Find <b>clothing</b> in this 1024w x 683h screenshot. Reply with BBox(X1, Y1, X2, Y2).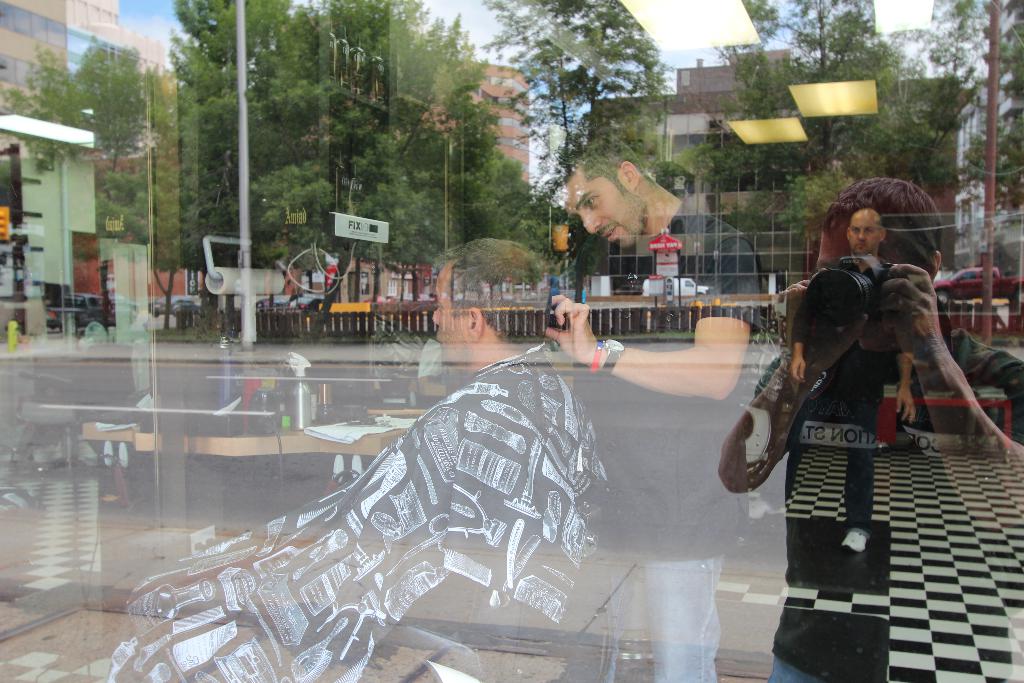
BBox(571, 211, 764, 682).
